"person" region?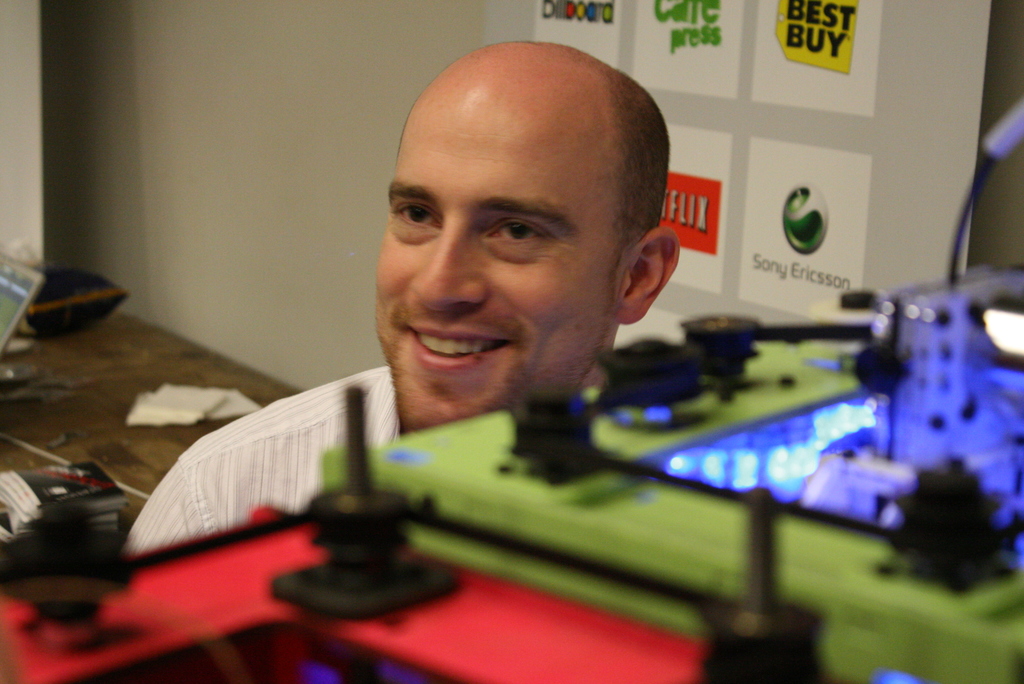
left=225, top=97, right=890, bottom=657
